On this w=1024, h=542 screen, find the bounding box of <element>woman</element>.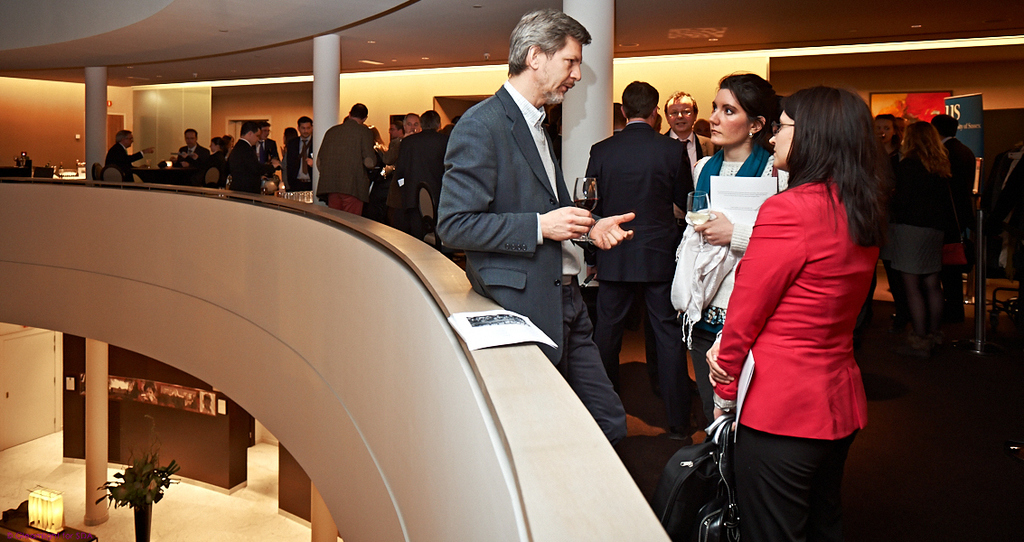
Bounding box: Rect(181, 134, 227, 182).
